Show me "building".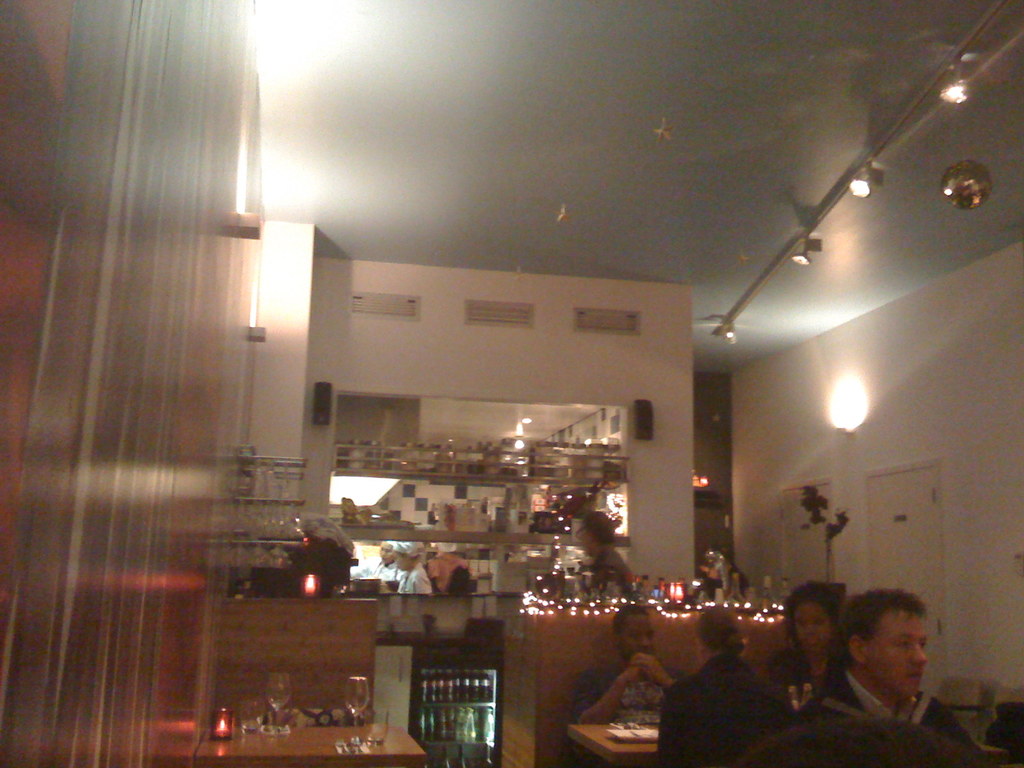
"building" is here: bbox(0, 0, 1023, 767).
